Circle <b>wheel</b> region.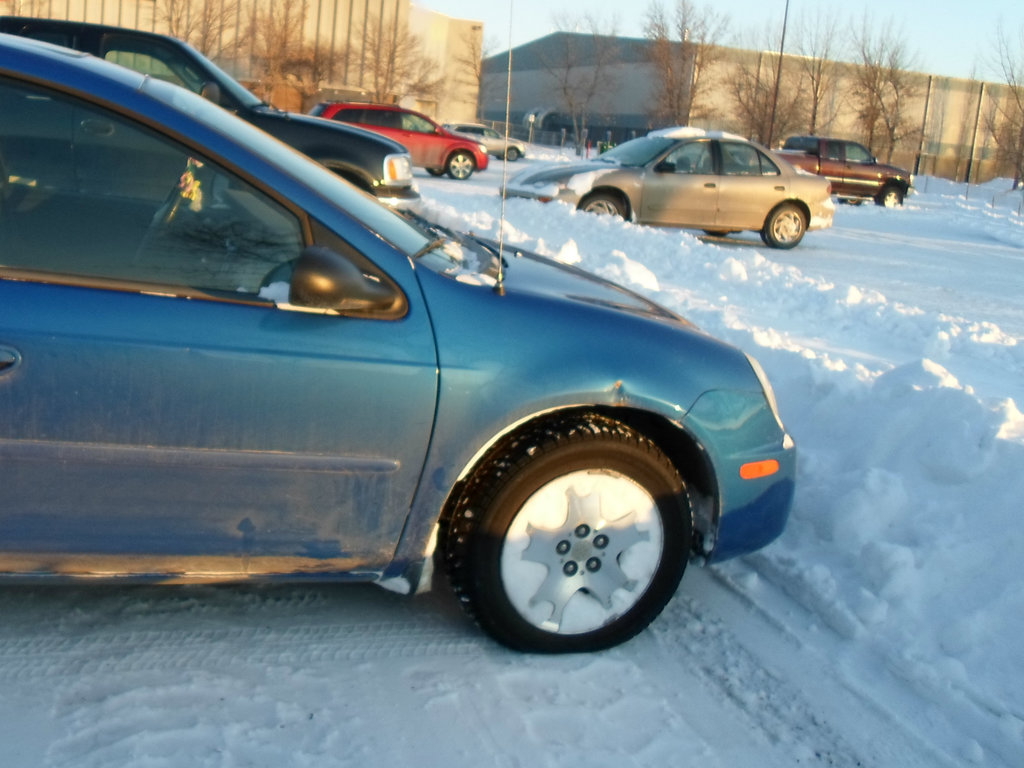
Region: 428/167/444/179.
